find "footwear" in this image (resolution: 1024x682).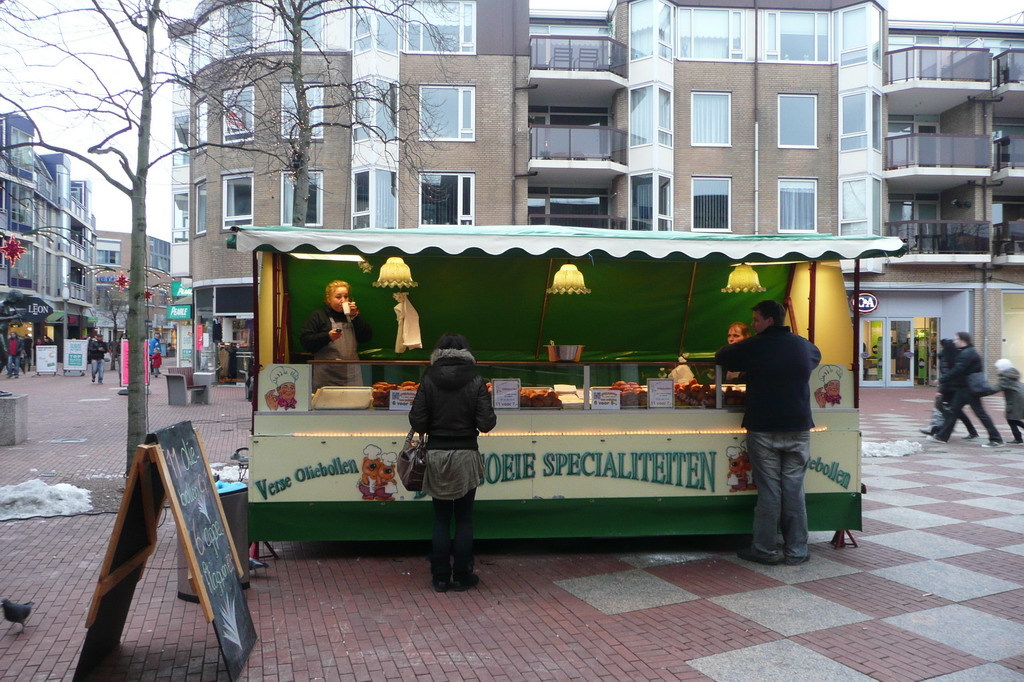
BBox(924, 431, 947, 445).
